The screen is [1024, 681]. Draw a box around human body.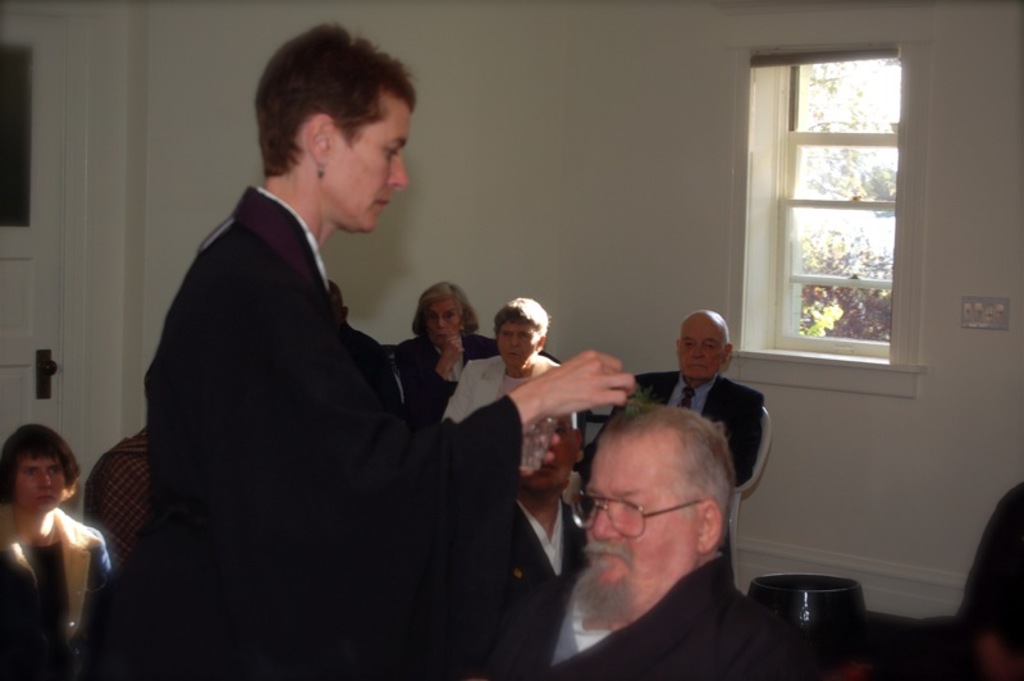
526/402/818/680.
